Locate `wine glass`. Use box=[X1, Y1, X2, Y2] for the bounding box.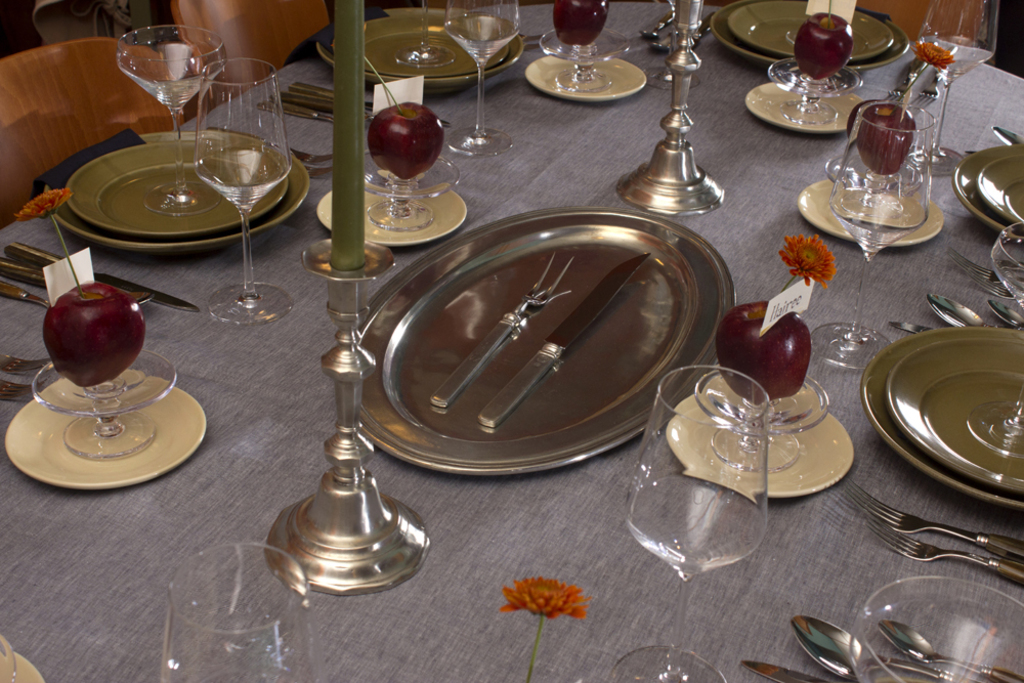
box=[828, 99, 926, 385].
